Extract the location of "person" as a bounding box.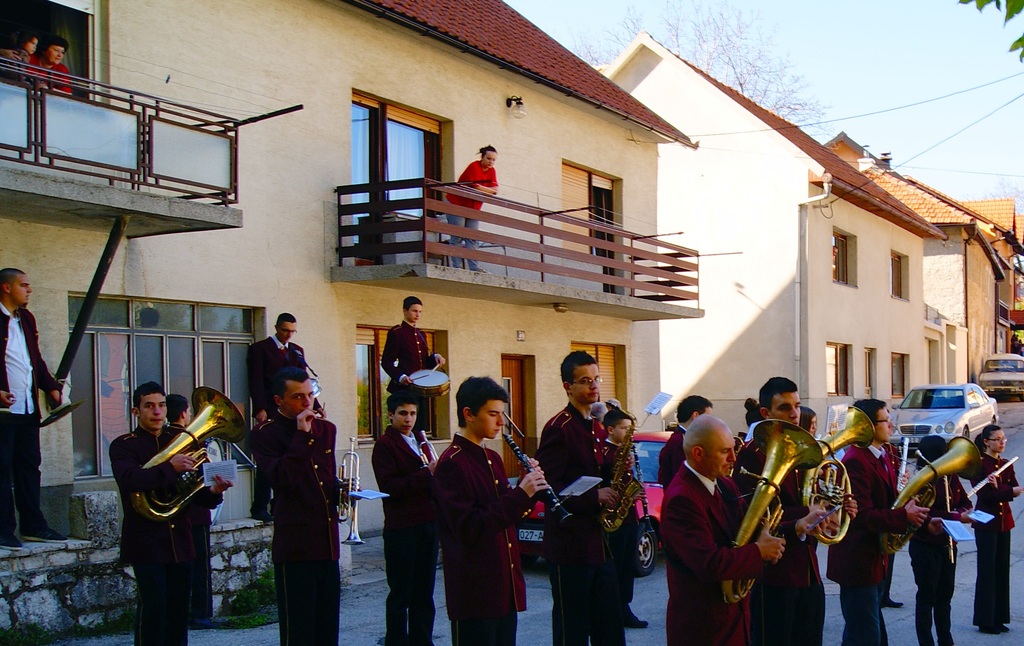
box=[112, 369, 225, 634].
